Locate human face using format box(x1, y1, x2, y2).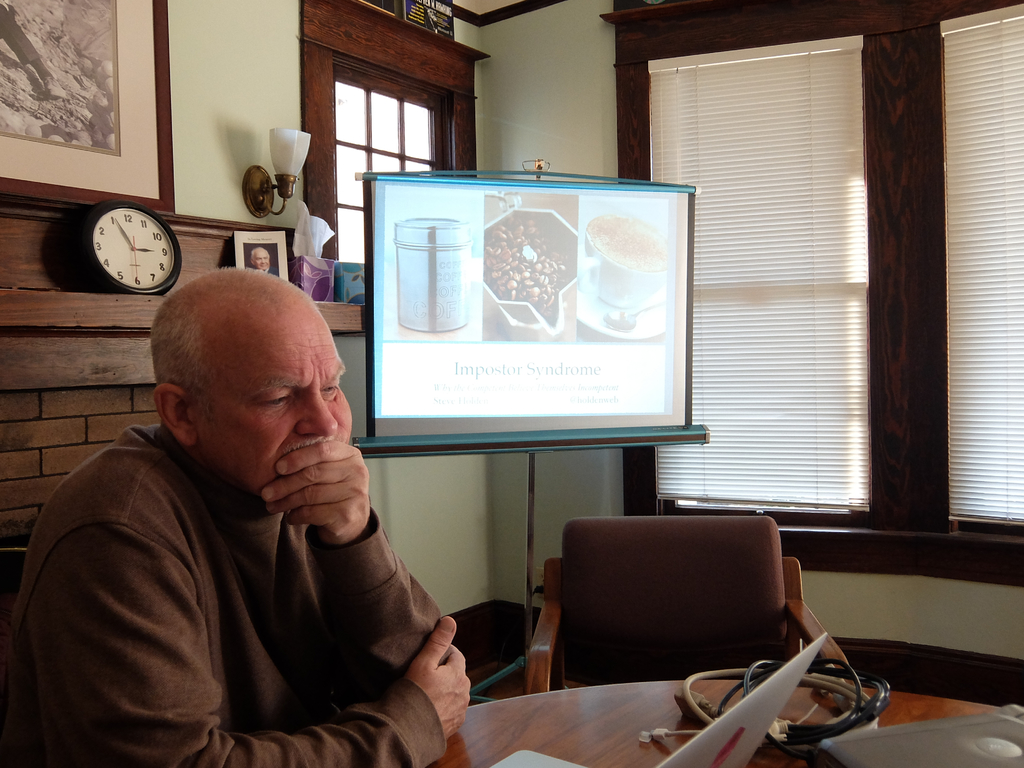
box(252, 249, 271, 270).
